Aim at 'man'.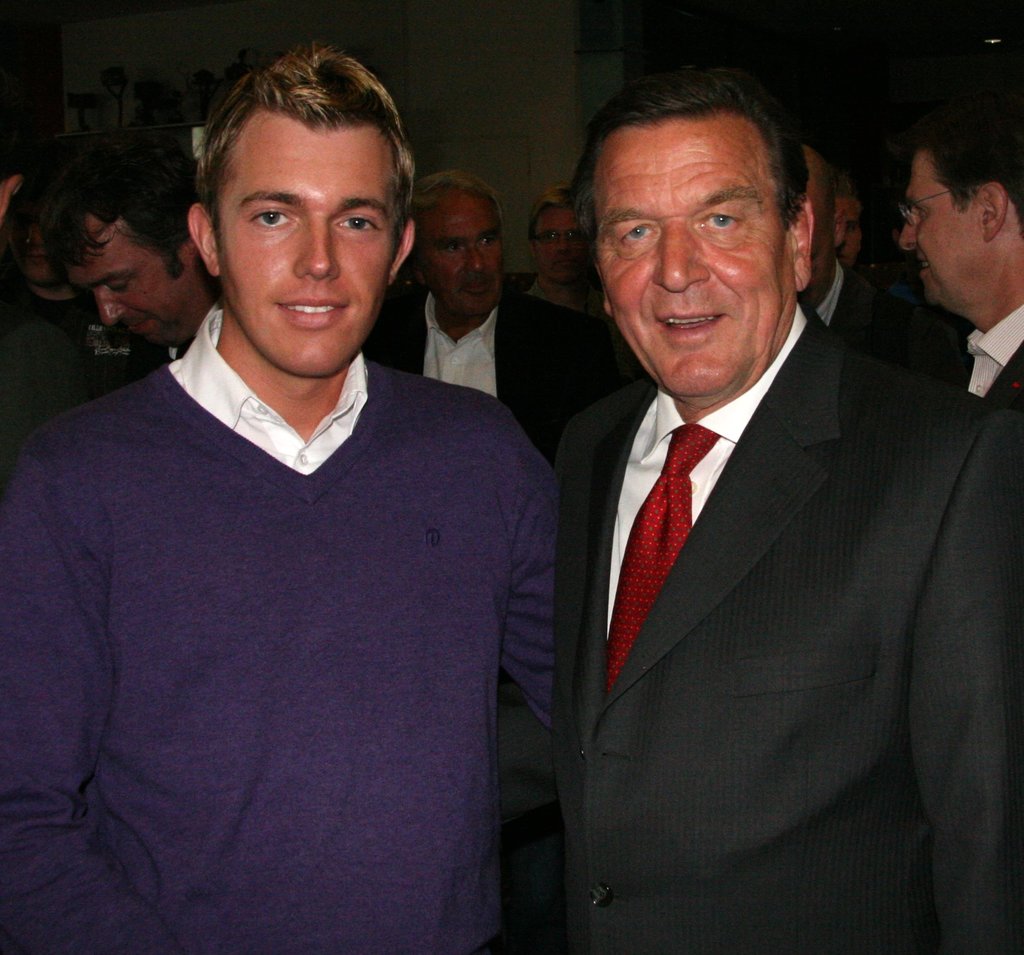
Aimed at 527,186,604,322.
